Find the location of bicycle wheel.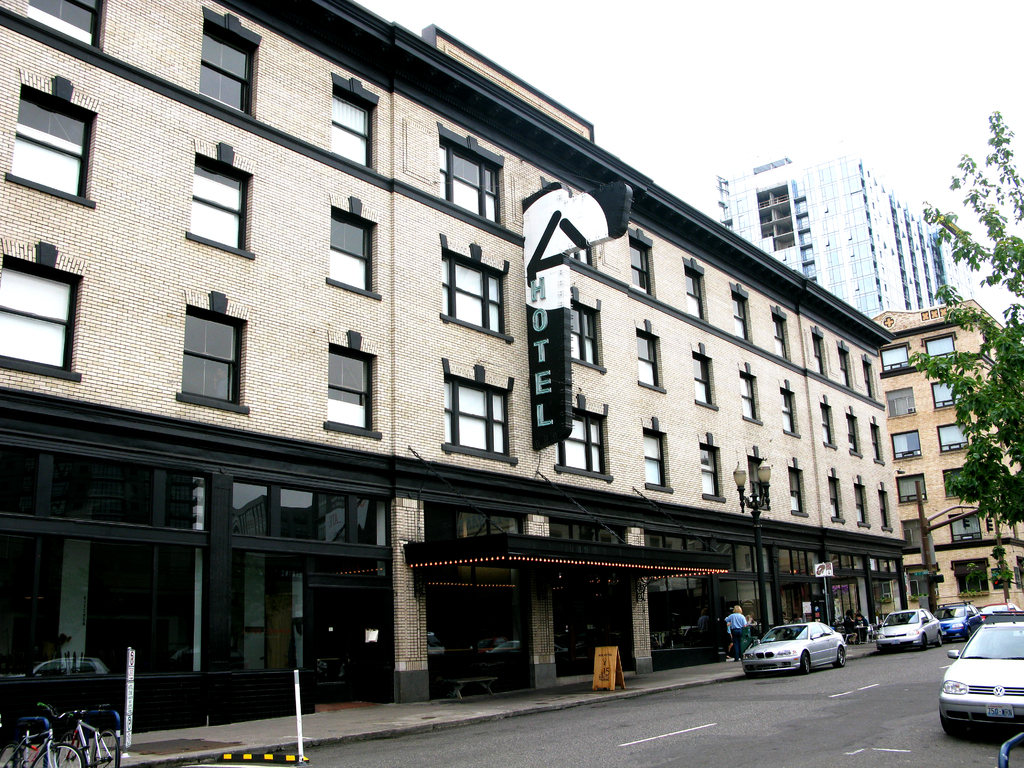
Location: l=92, t=733, r=122, b=767.
